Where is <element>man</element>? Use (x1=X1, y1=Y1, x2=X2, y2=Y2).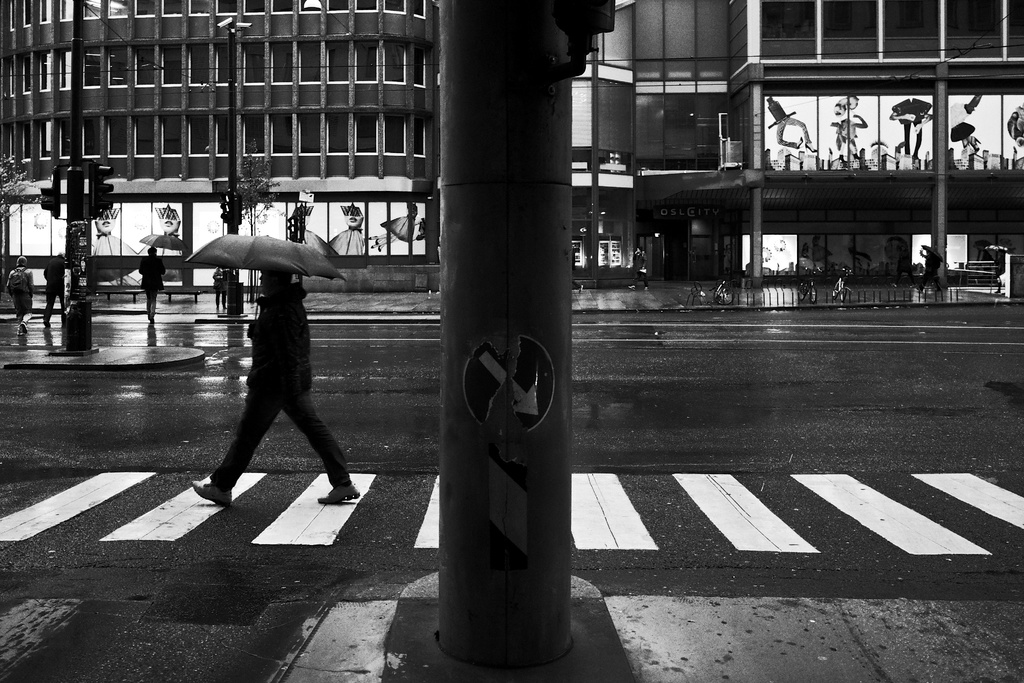
(x1=138, y1=245, x2=167, y2=323).
